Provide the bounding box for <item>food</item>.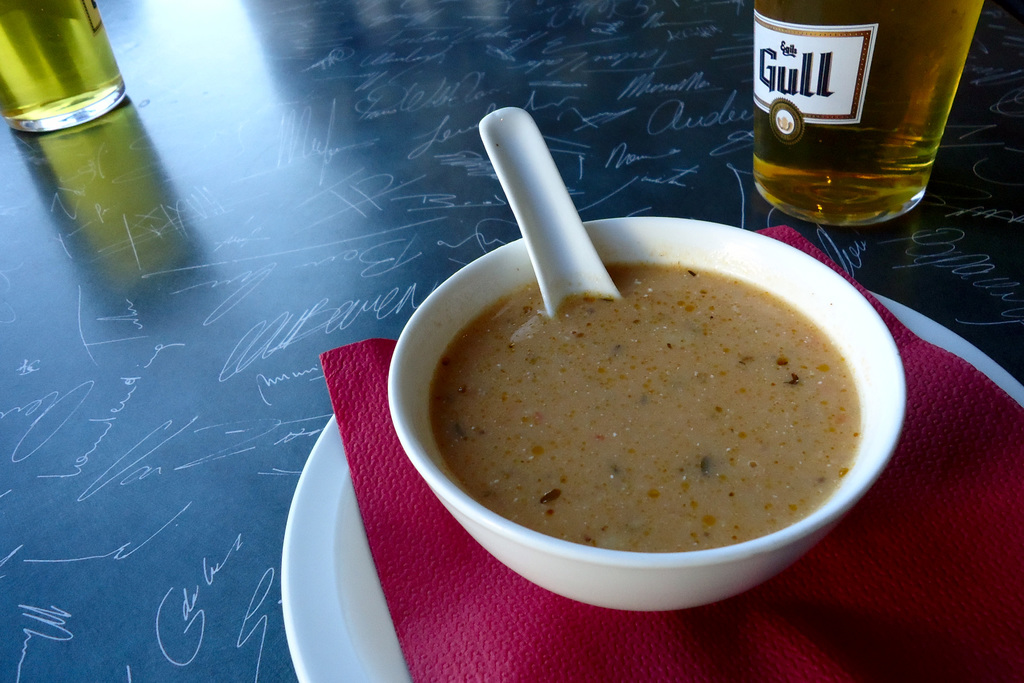
(477,182,887,556).
